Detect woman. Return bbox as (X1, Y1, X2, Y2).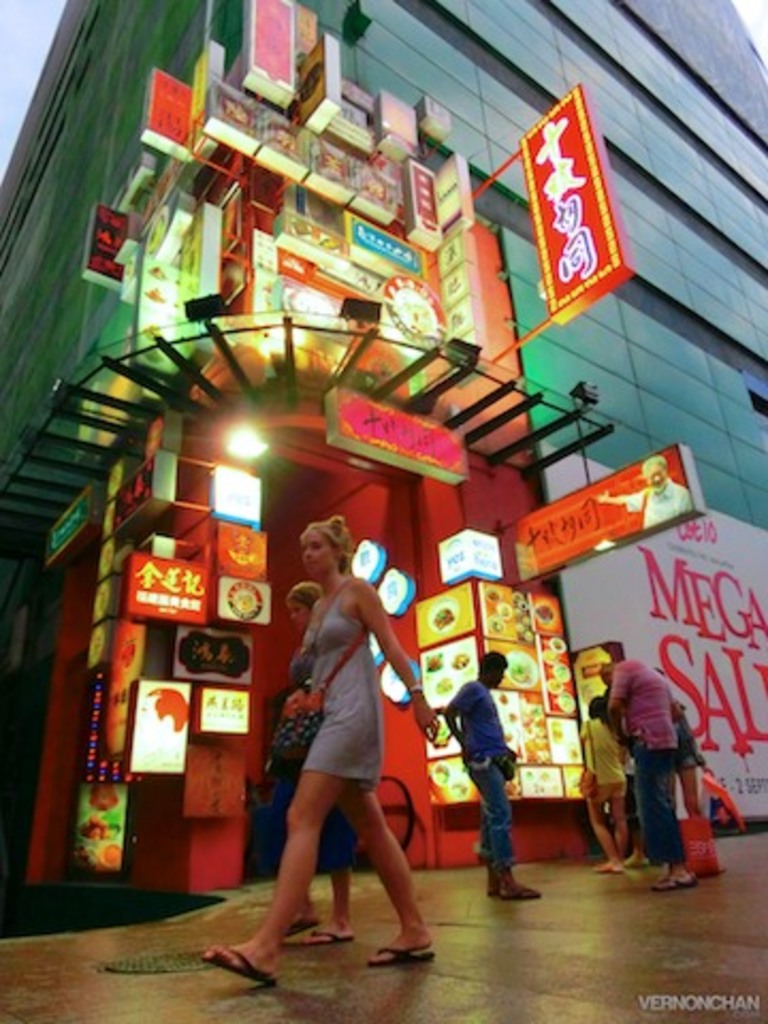
(585, 698, 640, 870).
